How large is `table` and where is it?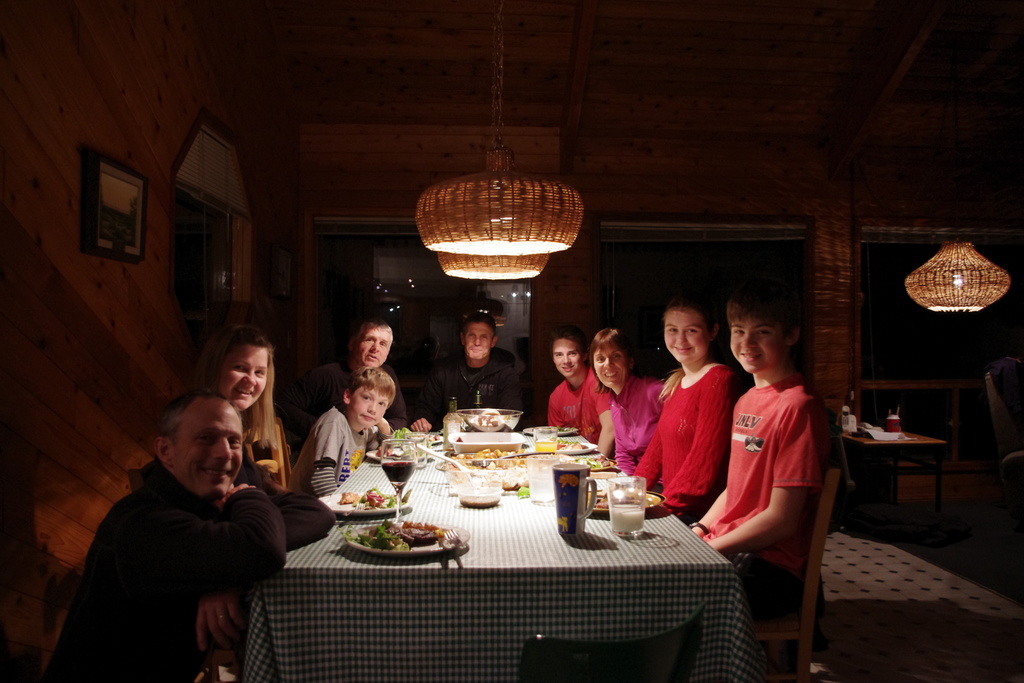
Bounding box: 254 435 746 682.
